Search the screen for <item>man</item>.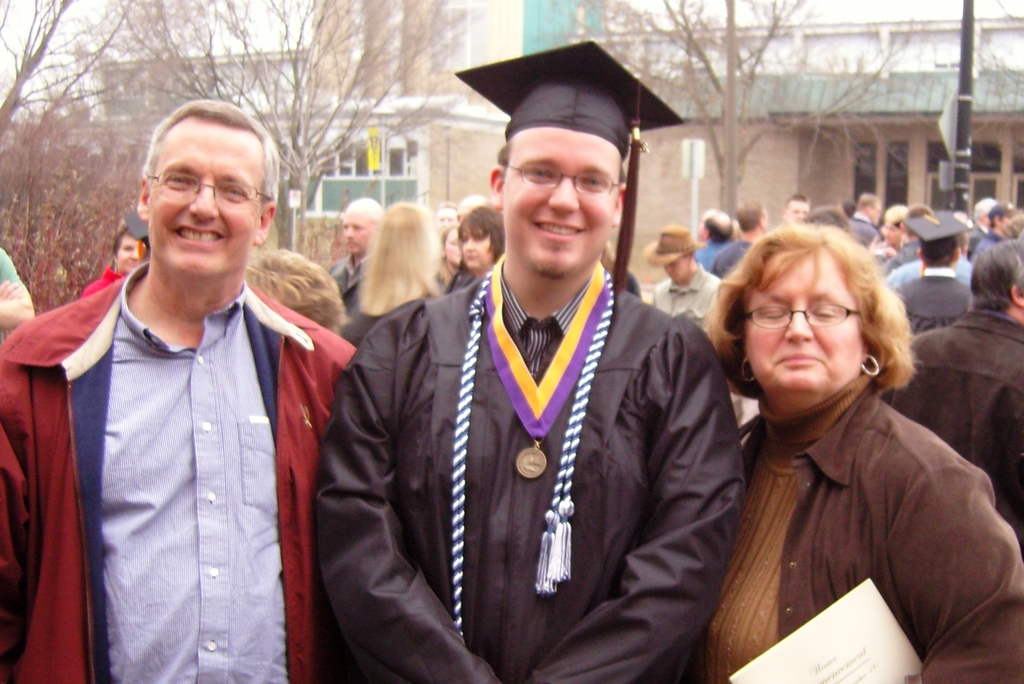
Found at left=25, top=115, right=367, bottom=683.
